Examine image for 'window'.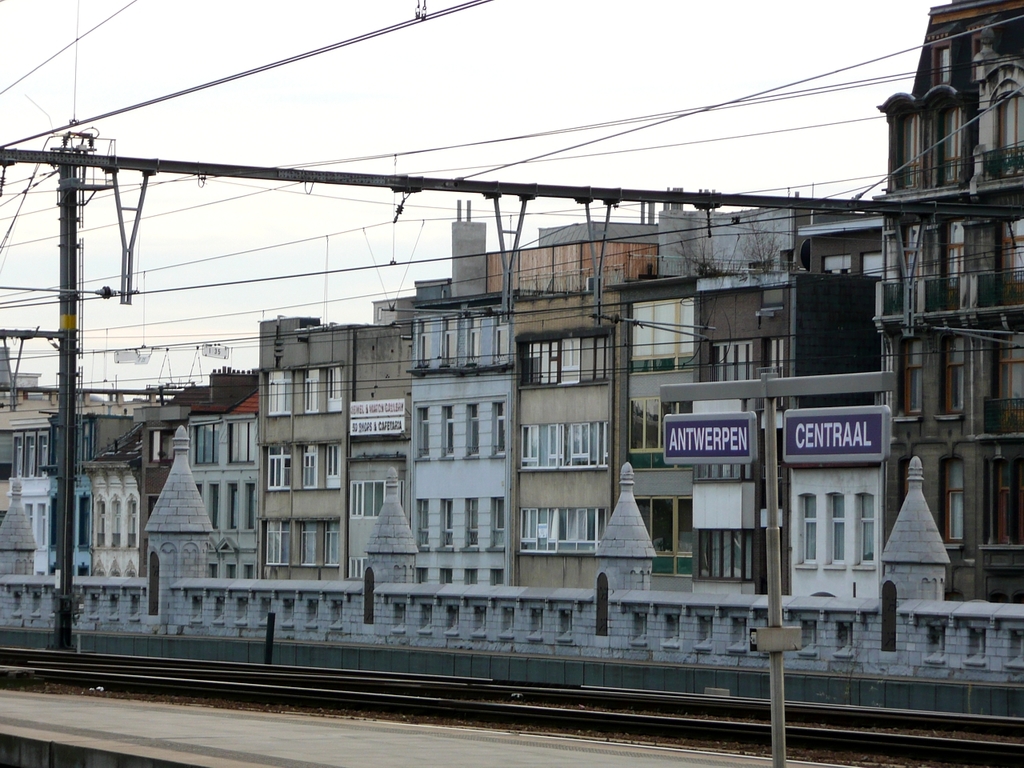
Examination result: 347 474 406 520.
